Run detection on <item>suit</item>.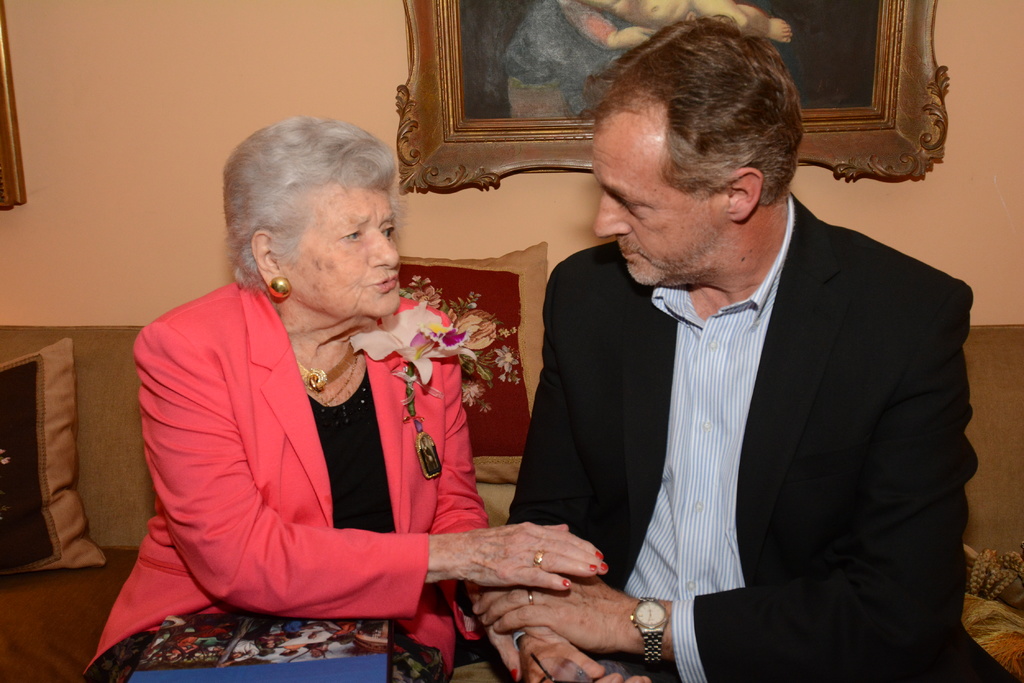
Result: <region>437, 102, 945, 673</region>.
